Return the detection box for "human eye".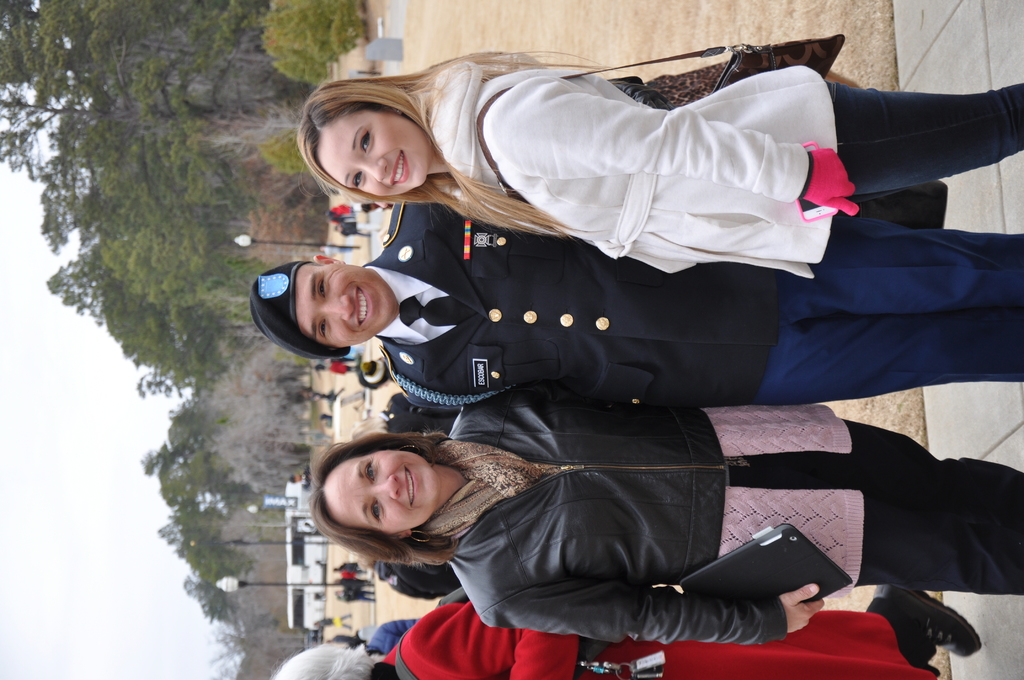
x1=317 y1=277 x2=328 y2=298.
